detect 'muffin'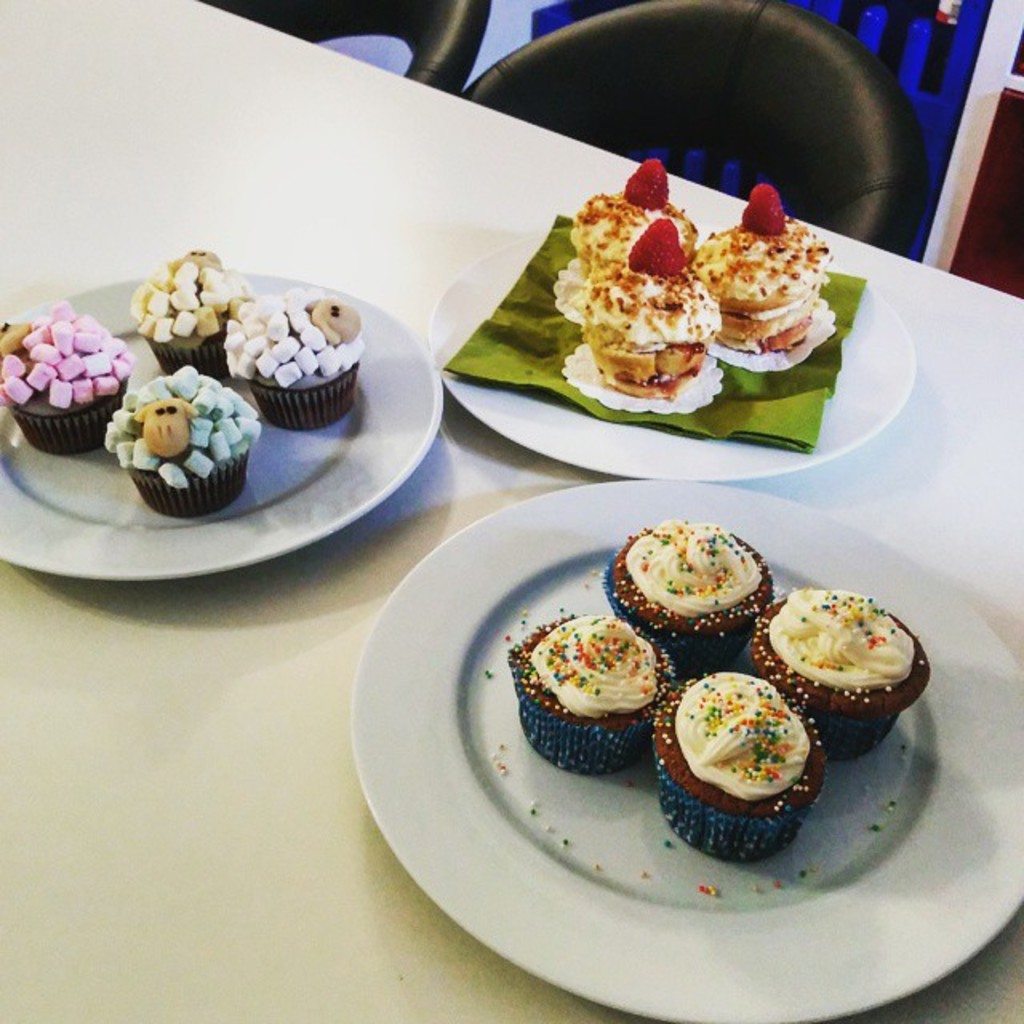
<bbox>0, 296, 136, 456</bbox>
